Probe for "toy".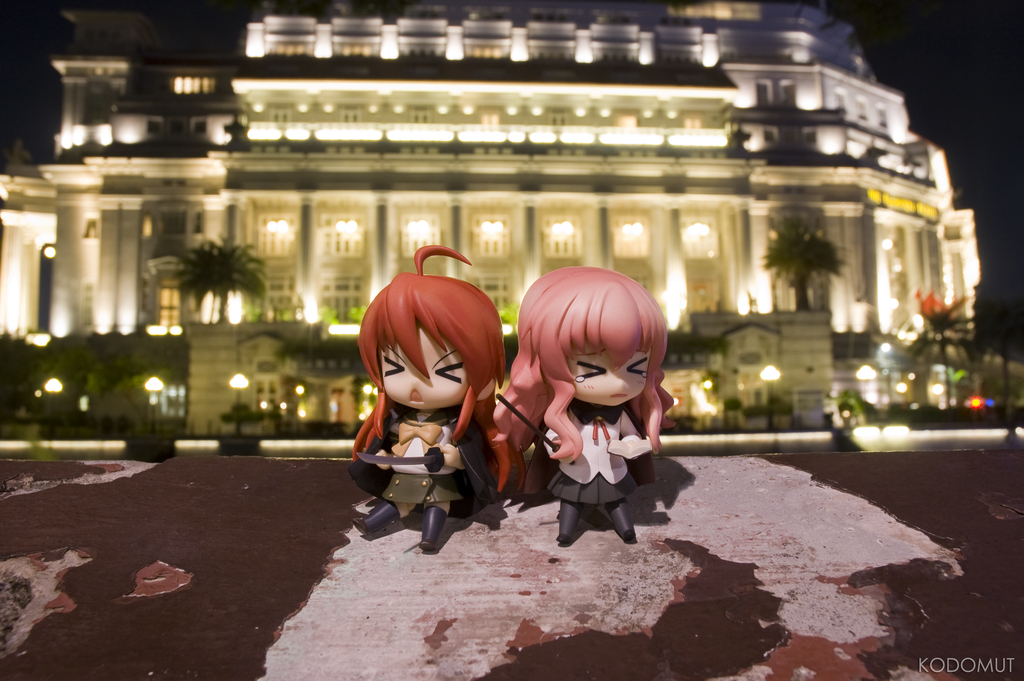
Probe result: BBox(346, 245, 509, 548).
